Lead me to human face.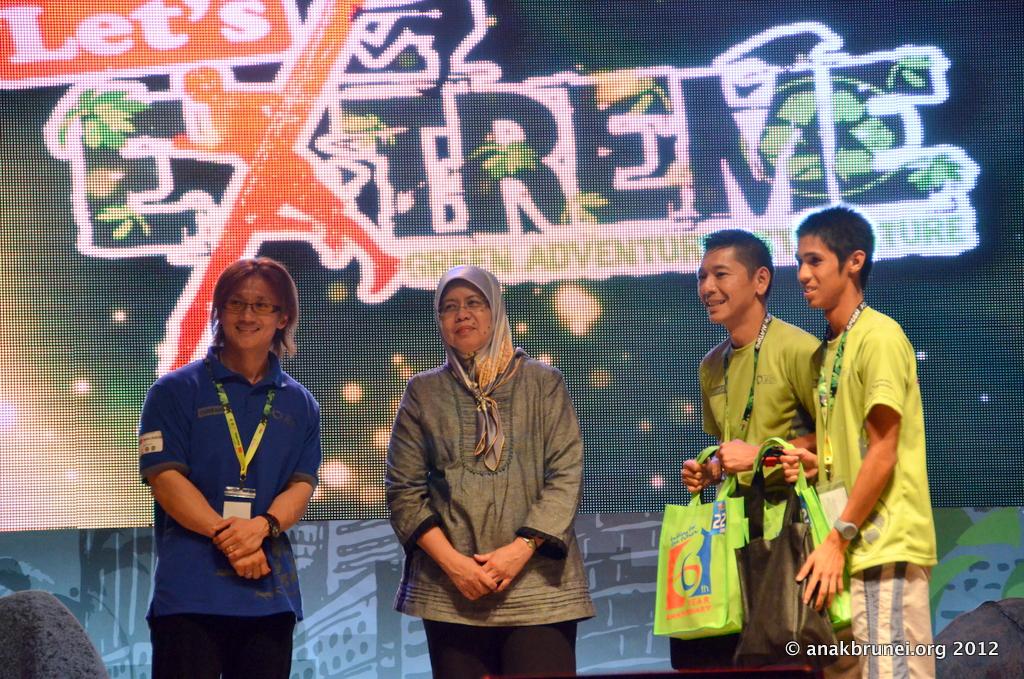
Lead to locate(440, 286, 498, 354).
